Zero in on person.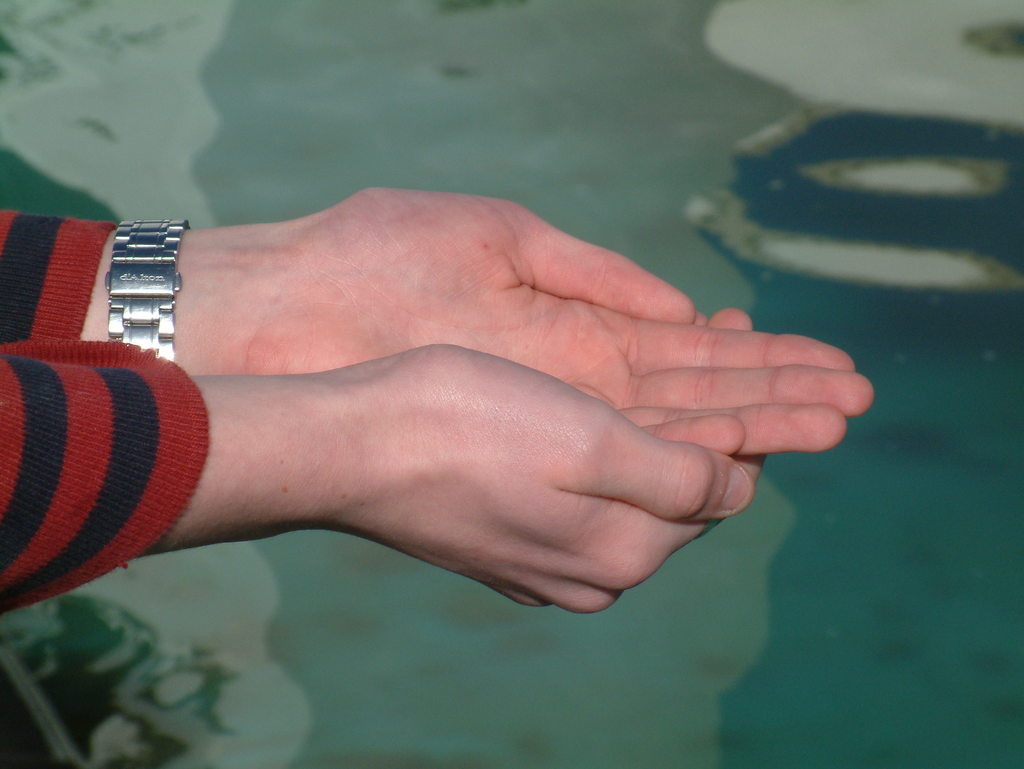
Zeroed in: 0:182:877:619.
